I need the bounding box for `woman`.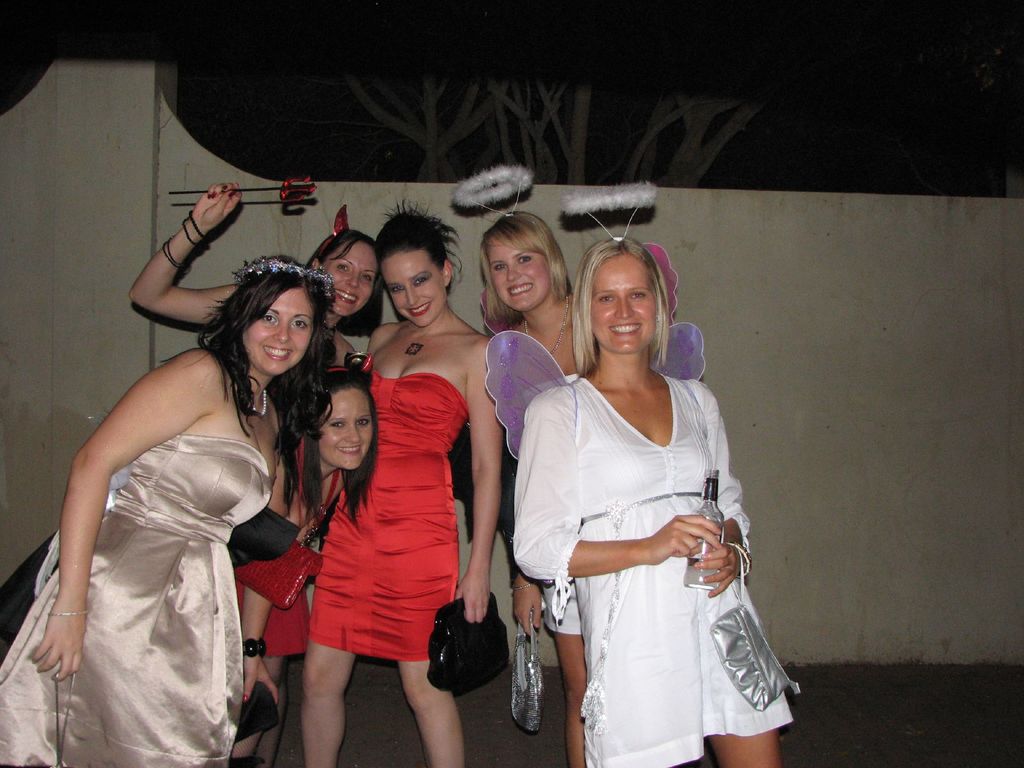
Here it is: bbox=(512, 236, 795, 767).
